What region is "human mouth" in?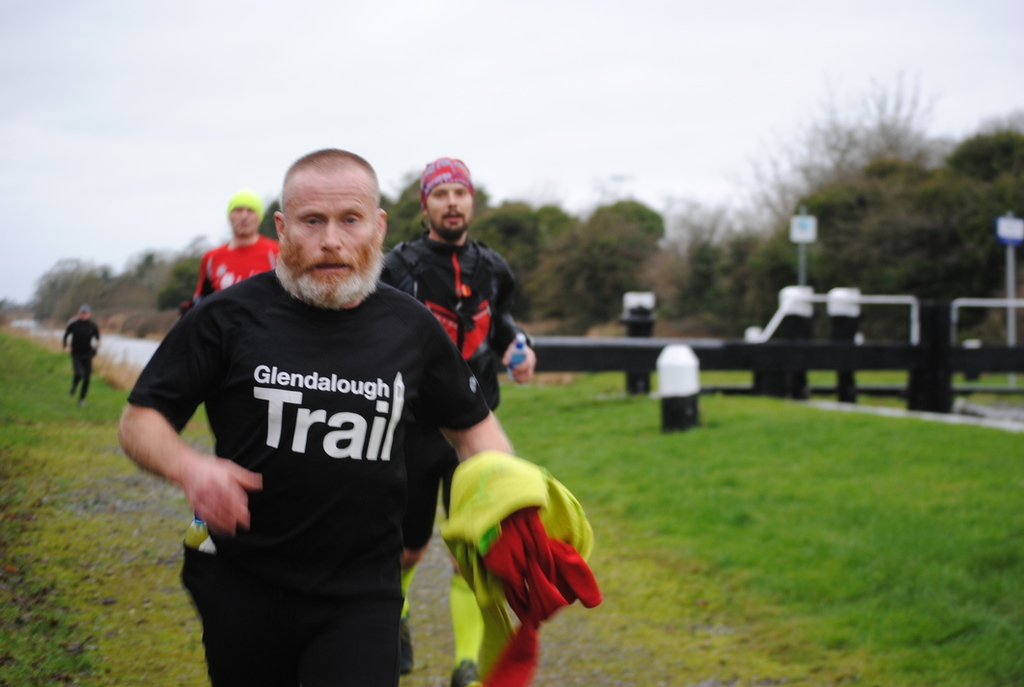
(left=441, top=210, right=462, bottom=226).
